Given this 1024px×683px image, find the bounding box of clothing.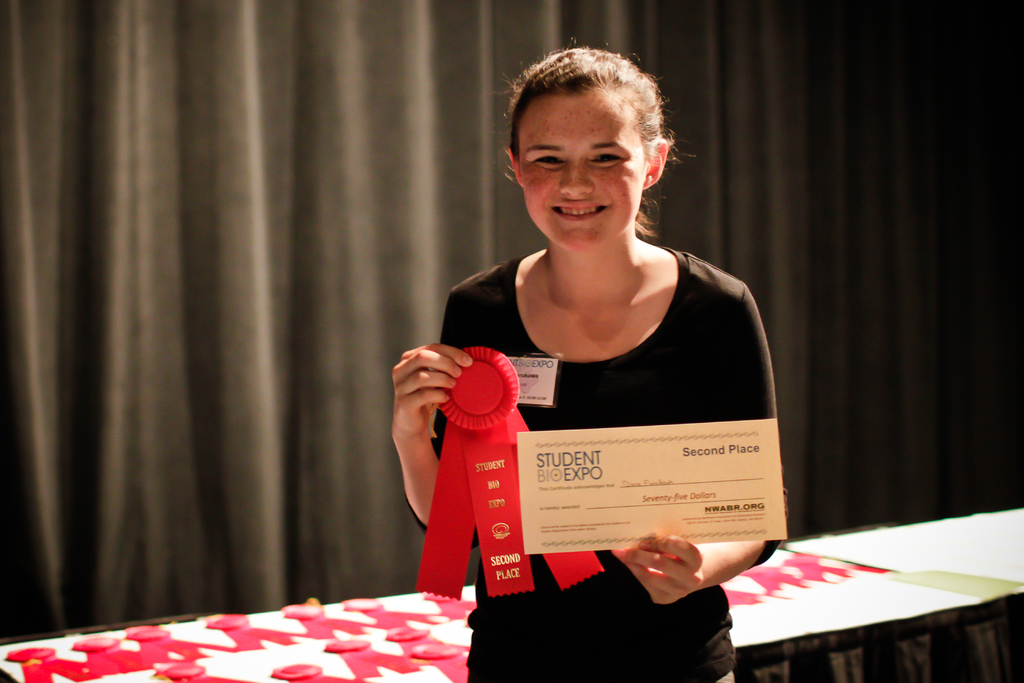
crop(433, 236, 779, 664).
